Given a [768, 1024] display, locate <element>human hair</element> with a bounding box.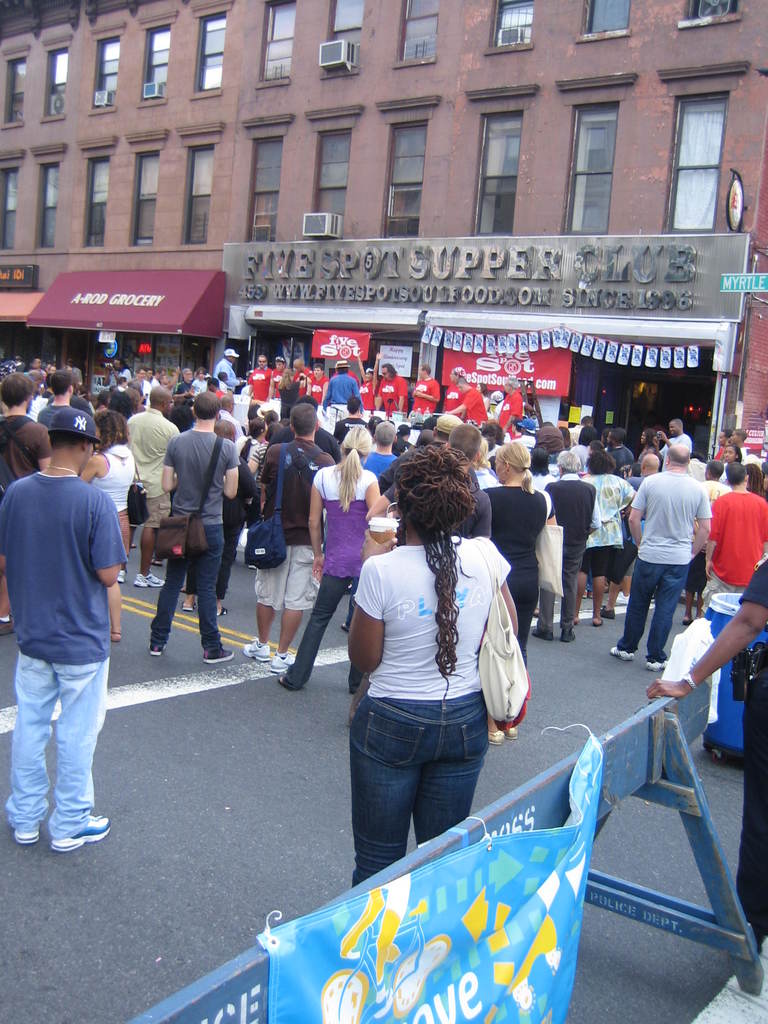
Located: (250, 423, 265, 438).
